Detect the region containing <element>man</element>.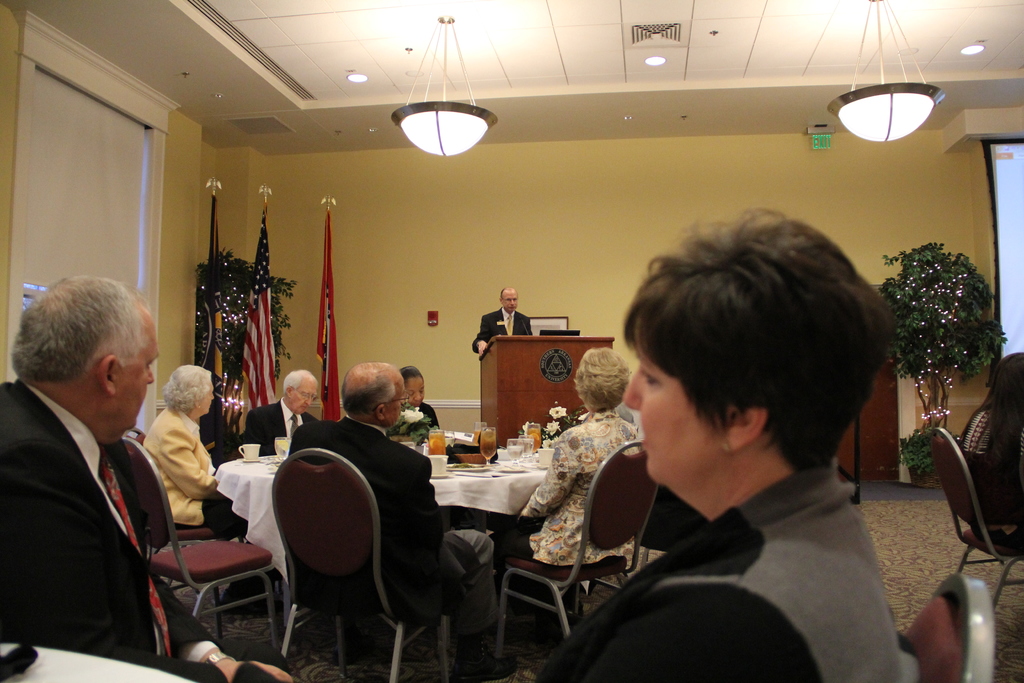
{"x1": 289, "y1": 359, "x2": 519, "y2": 682}.
